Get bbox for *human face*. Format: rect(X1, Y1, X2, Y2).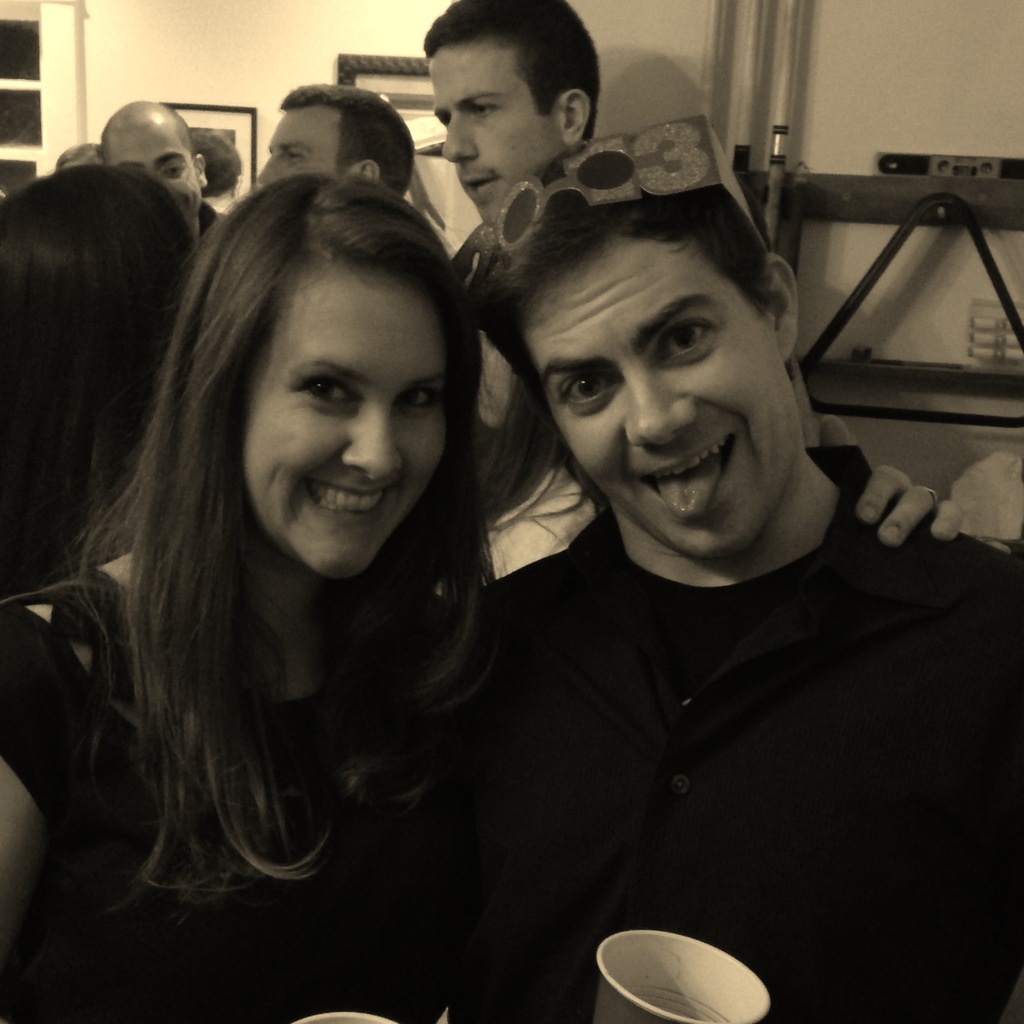
rect(259, 109, 348, 192).
